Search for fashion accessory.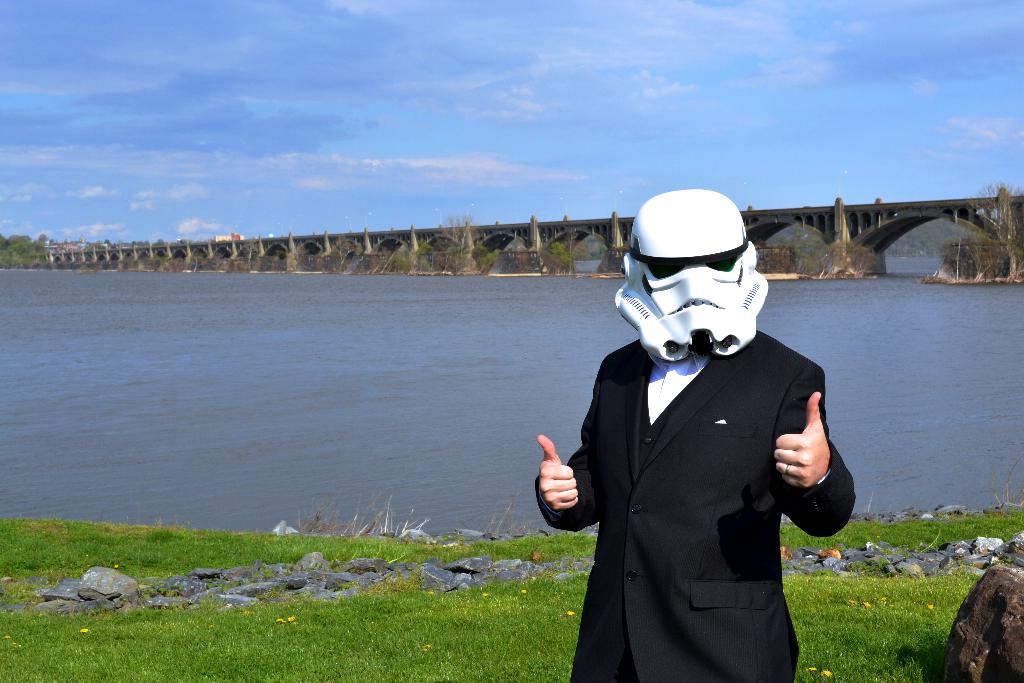
Found at 786/461/788/475.
